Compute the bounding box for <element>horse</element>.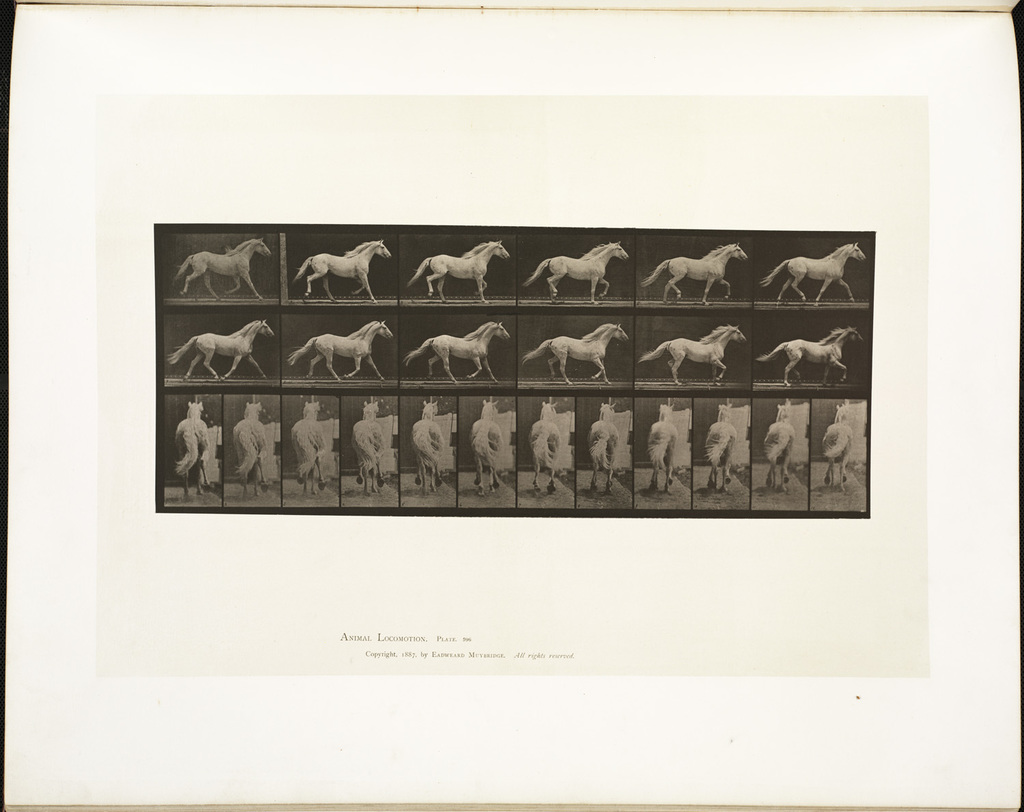
[x1=762, y1=240, x2=870, y2=304].
